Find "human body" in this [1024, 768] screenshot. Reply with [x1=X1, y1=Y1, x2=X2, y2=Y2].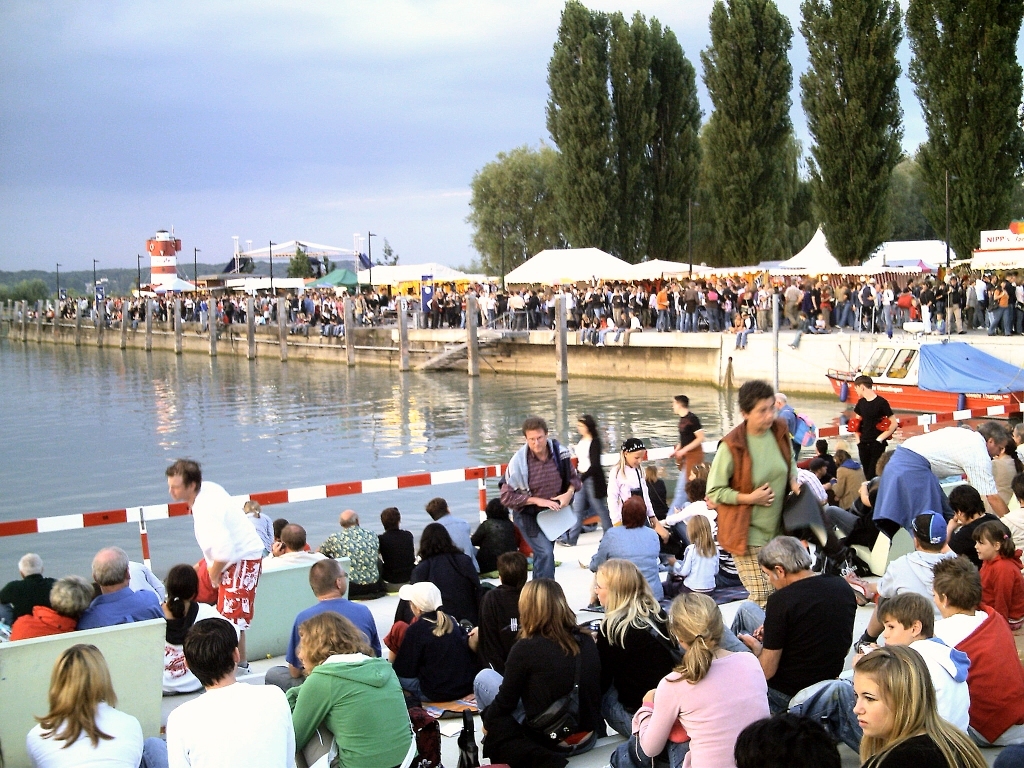
[x1=164, y1=455, x2=272, y2=633].
